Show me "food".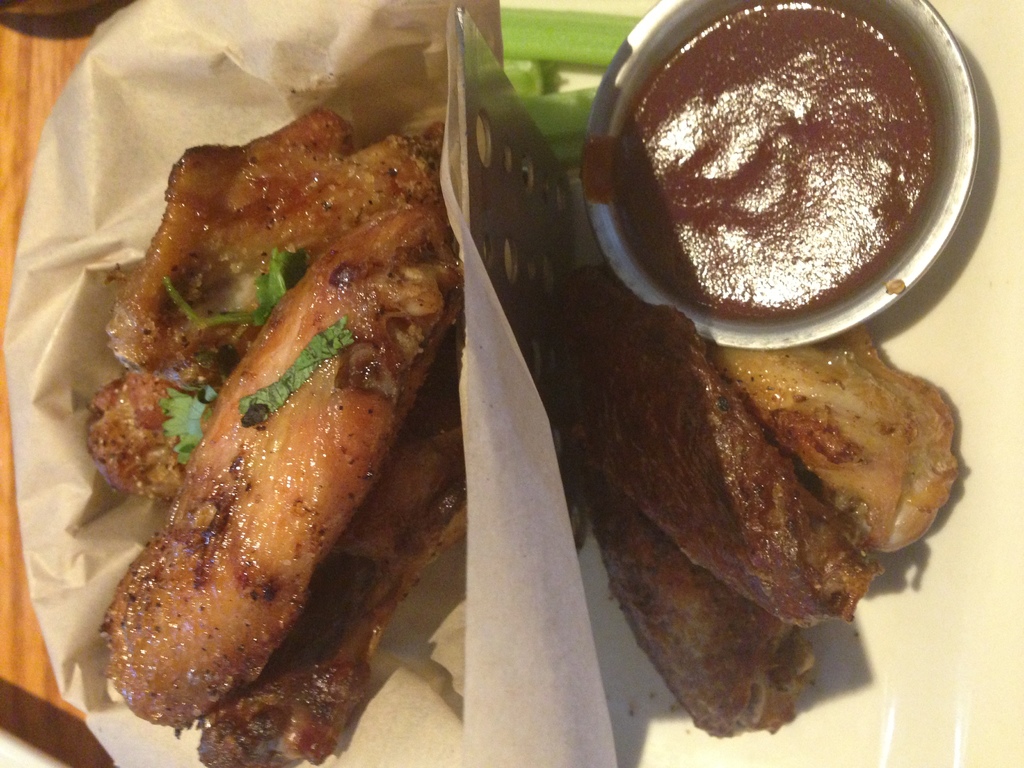
"food" is here: bbox(705, 320, 961, 556).
